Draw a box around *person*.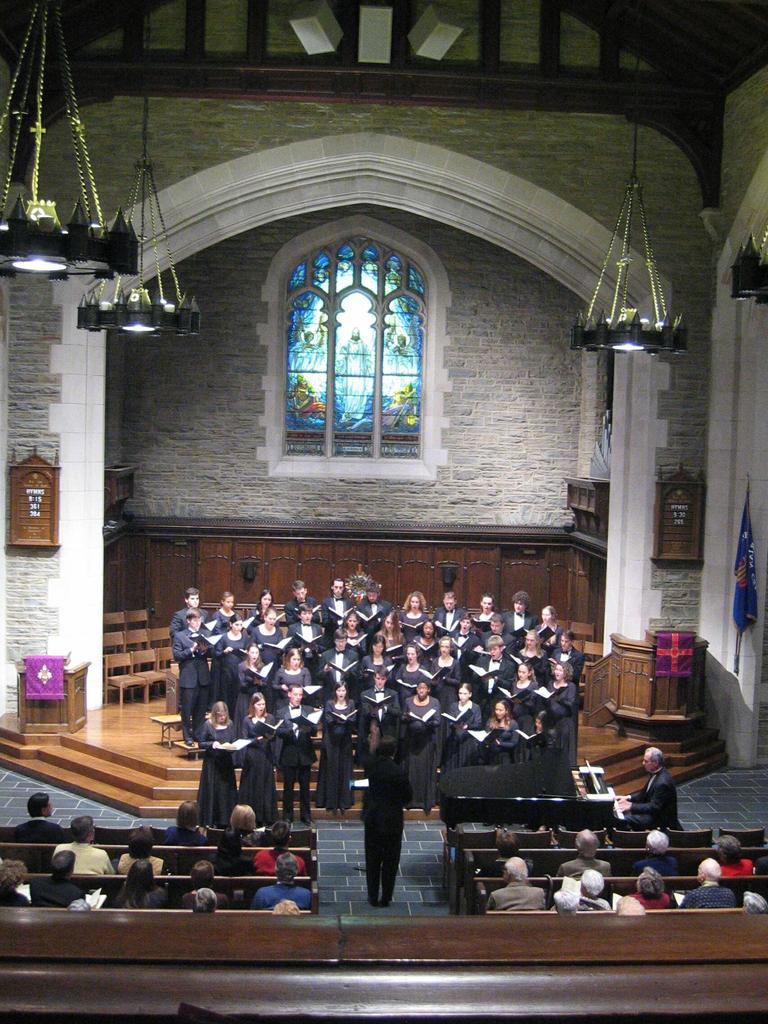
(left=117, top=824, right=171, bottom=876).
